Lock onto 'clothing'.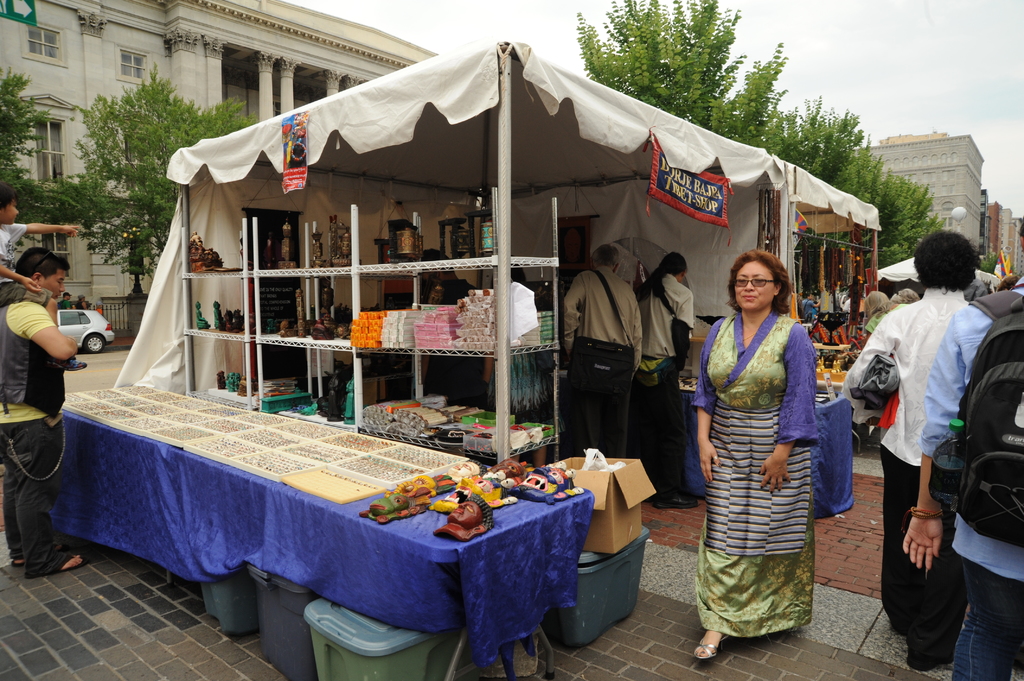
Locked: (911,273,1023,680).
